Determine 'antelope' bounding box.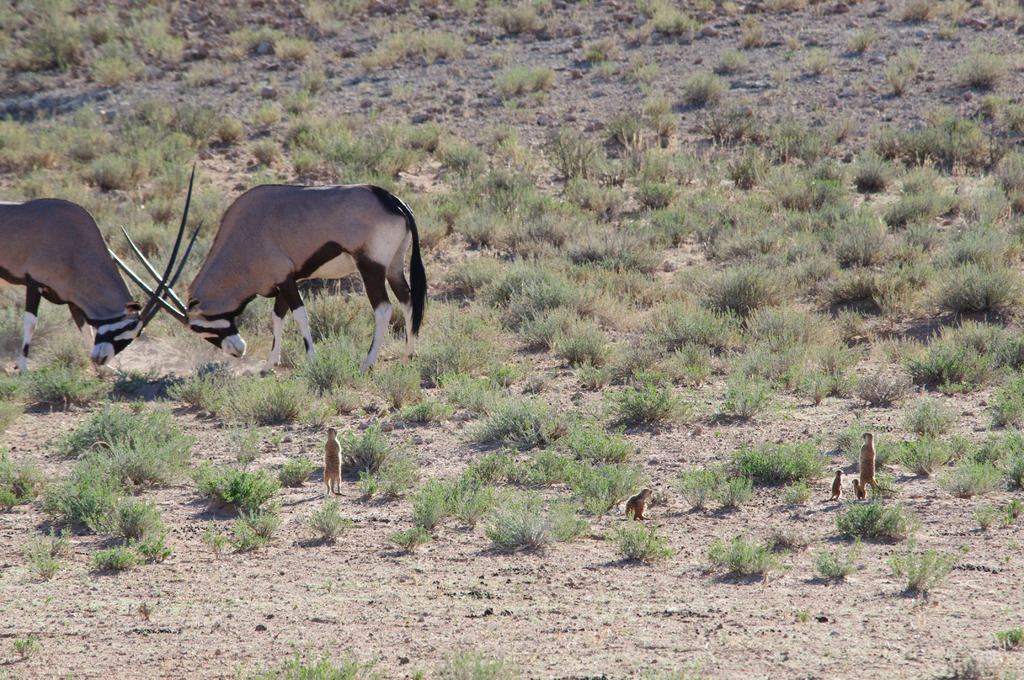
Determined: l=109, t=184, r=427, b=359.
